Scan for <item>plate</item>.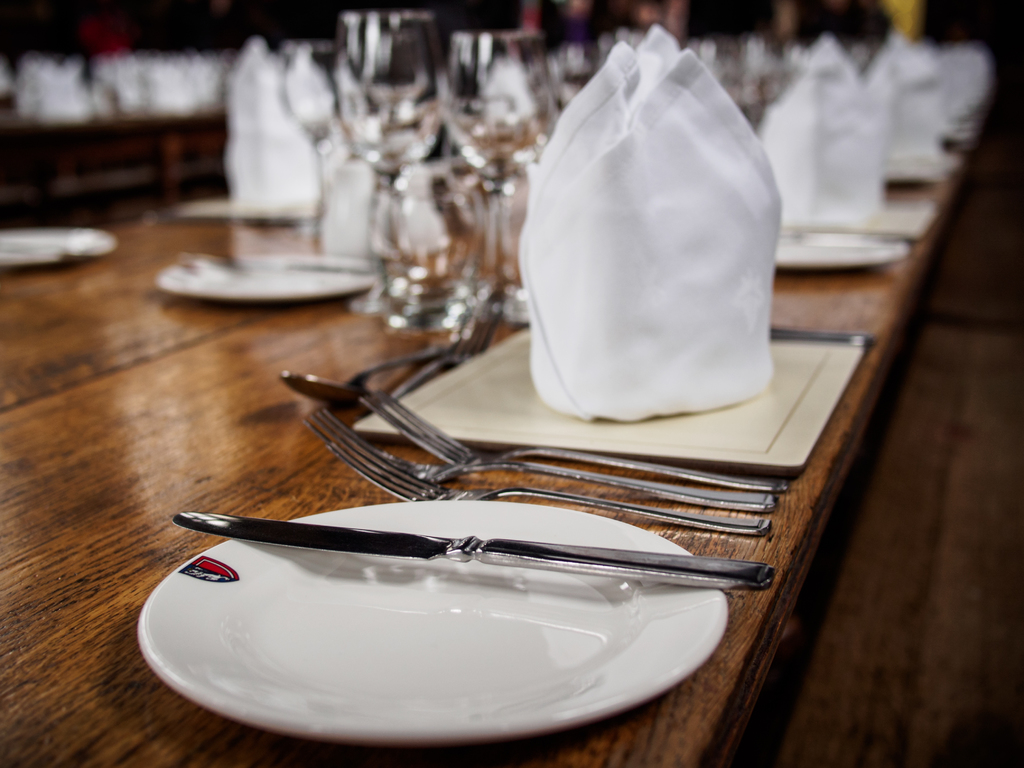
Scan result: [x1=140, y1=500, x2=762, y2=748].
